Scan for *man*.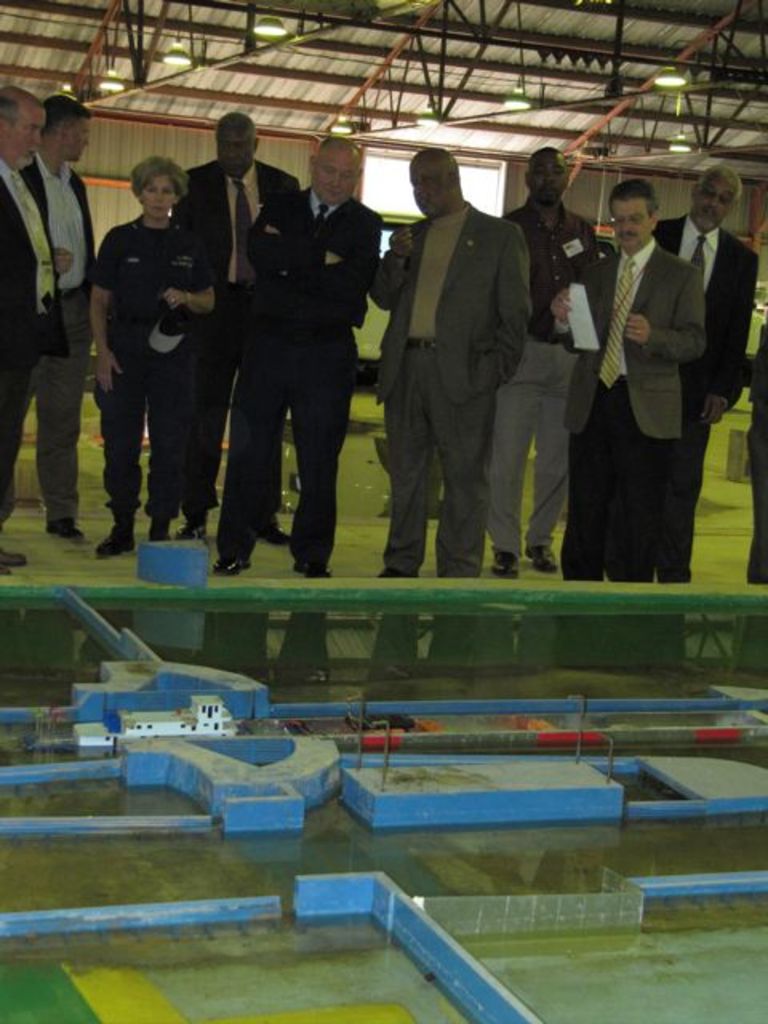
Scan result: locate(566, 200, 701, 574).
